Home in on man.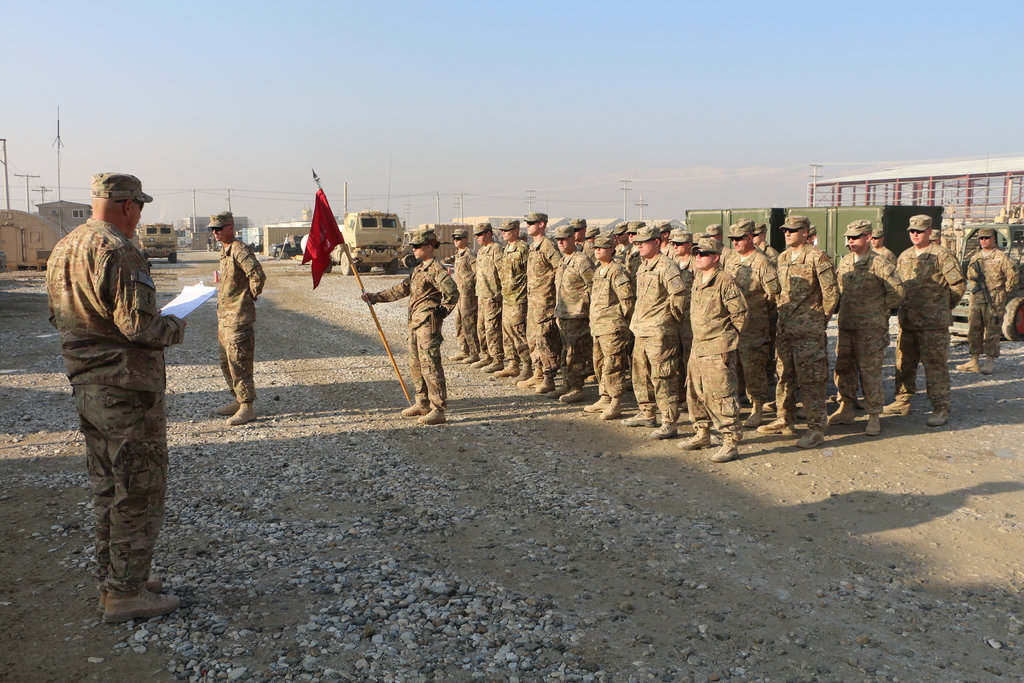
Homed in at <region>202, 211, 264, 425</region>.
